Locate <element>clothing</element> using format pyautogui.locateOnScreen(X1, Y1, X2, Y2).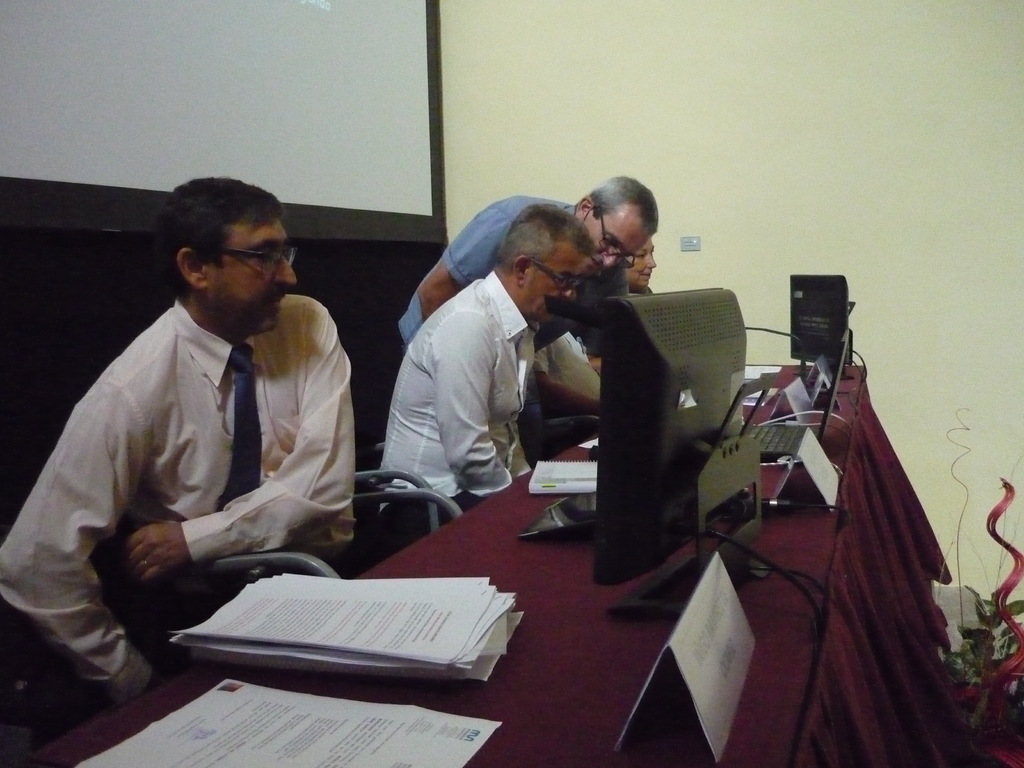
pyautogui.locateOnScreen(378, 266, 528, 550).
